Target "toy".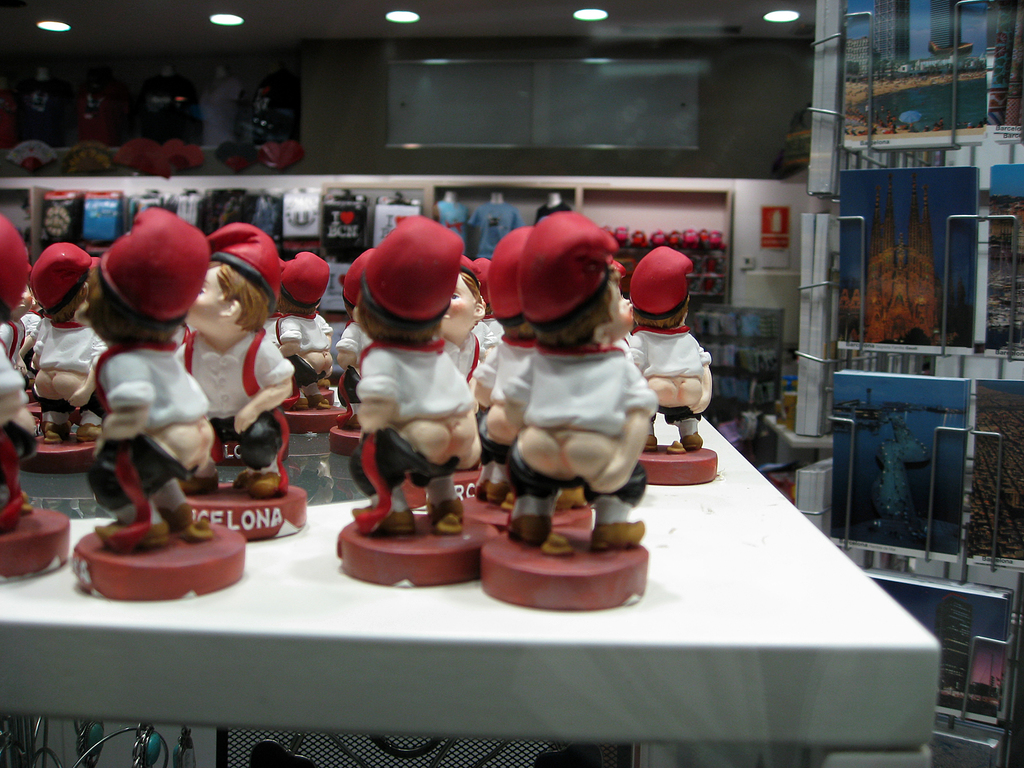
Target region: pyautogui.locateOnScreen(353, 207, 479, 579).
